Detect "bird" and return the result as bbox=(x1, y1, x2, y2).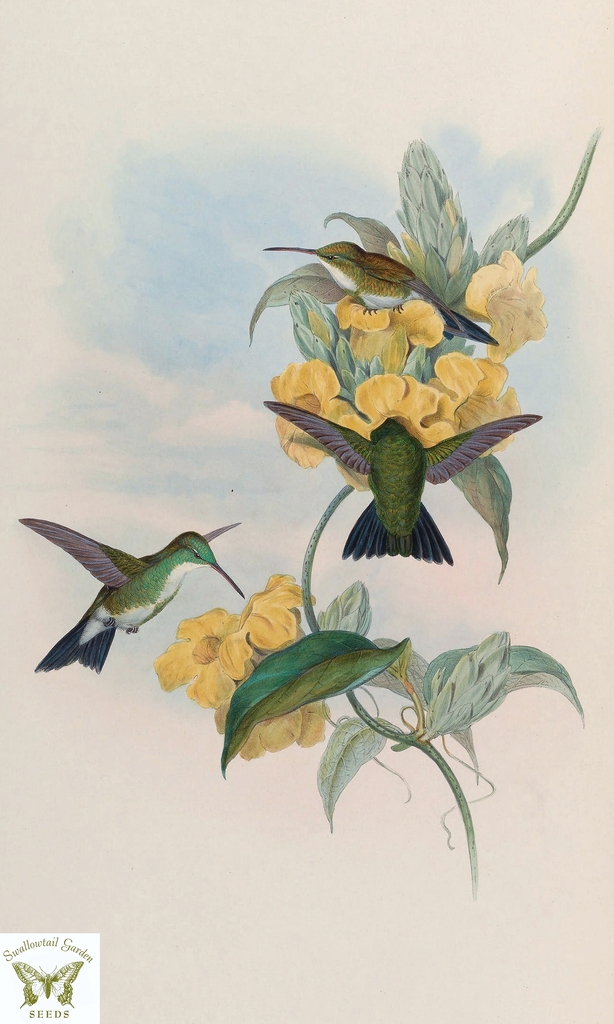
bbox=(264, 244, 503, 346).
